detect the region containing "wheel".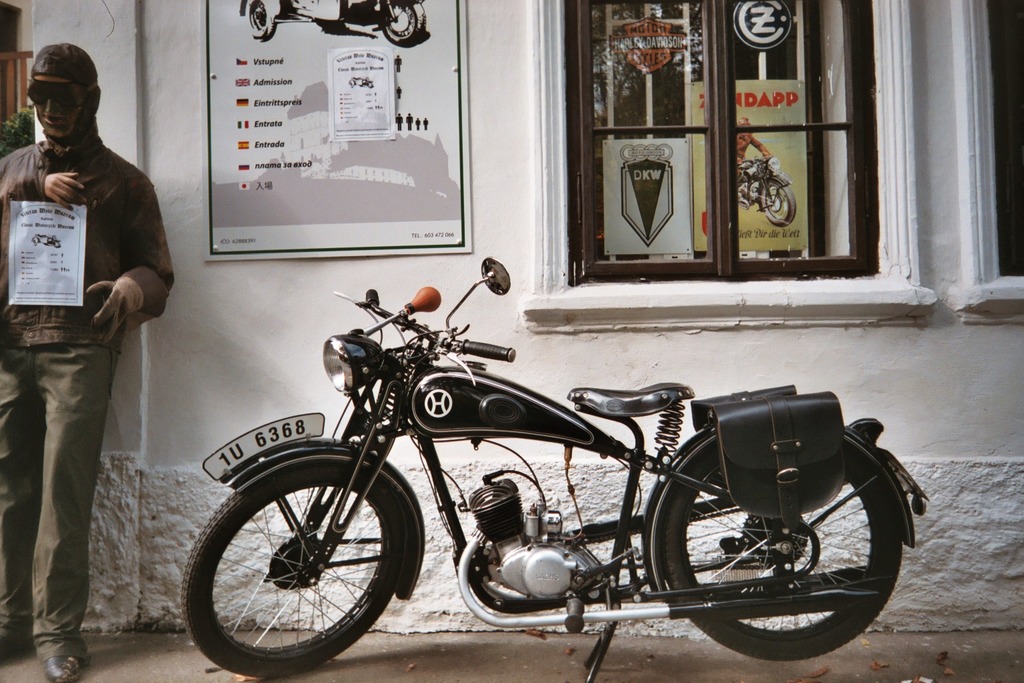
x1=382, y1=0, x2=427, y2=46.
